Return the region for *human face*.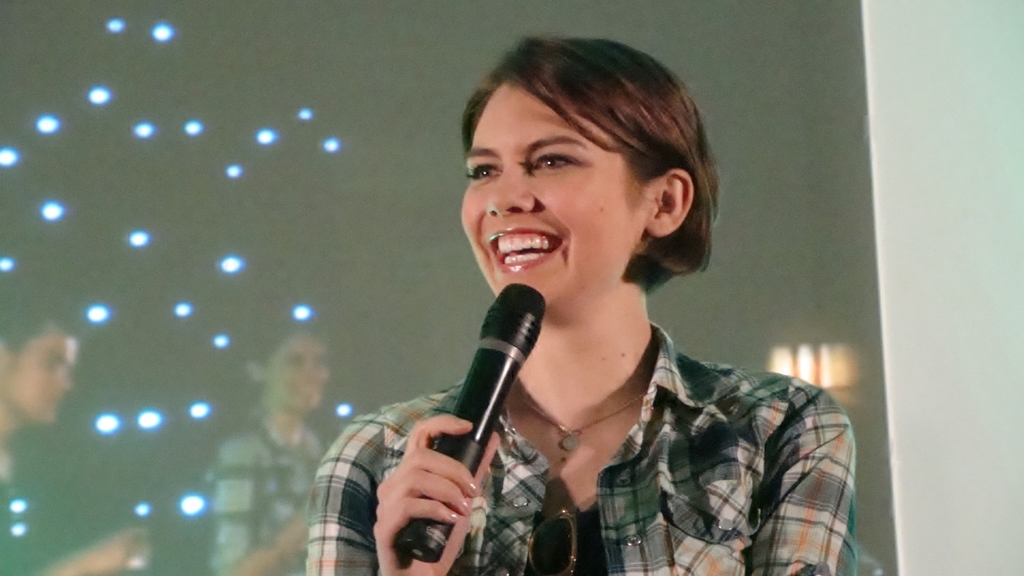
<box>0,325,77,429</box>.
